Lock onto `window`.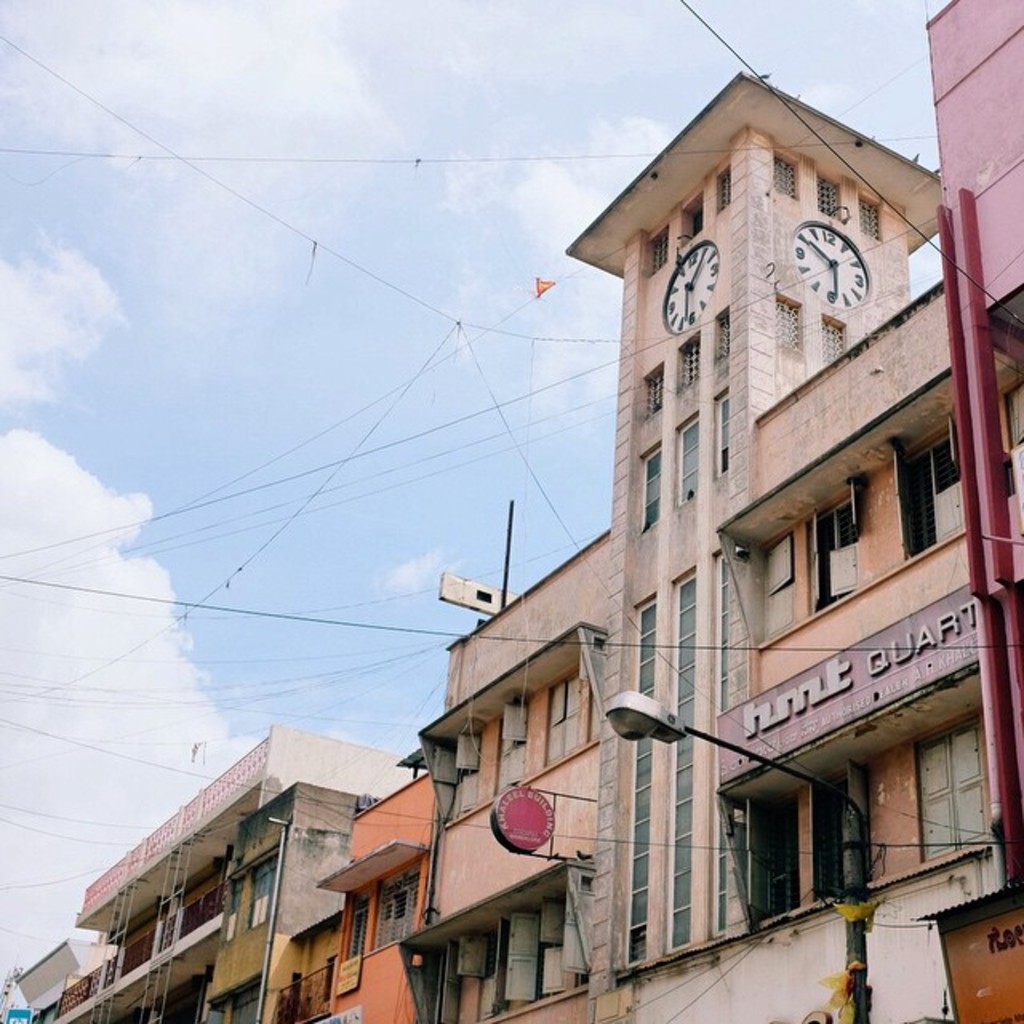
Locked: <bbox>440, 734, 478, 816</bbox>.
